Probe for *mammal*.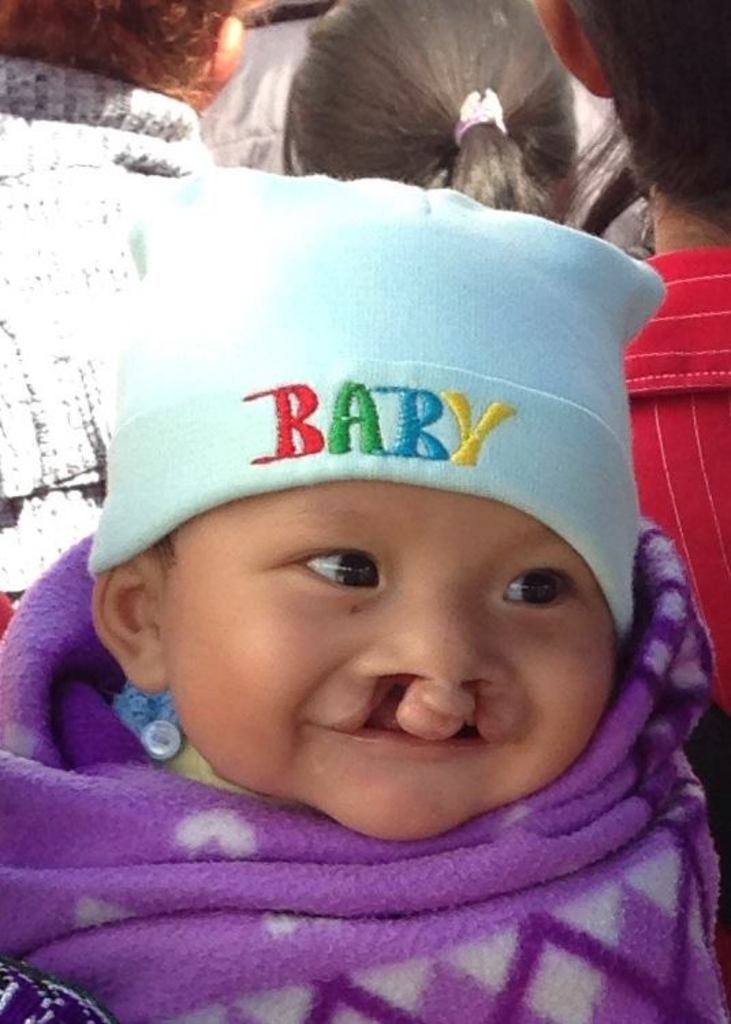
Probe result: [0,0,283,630].
